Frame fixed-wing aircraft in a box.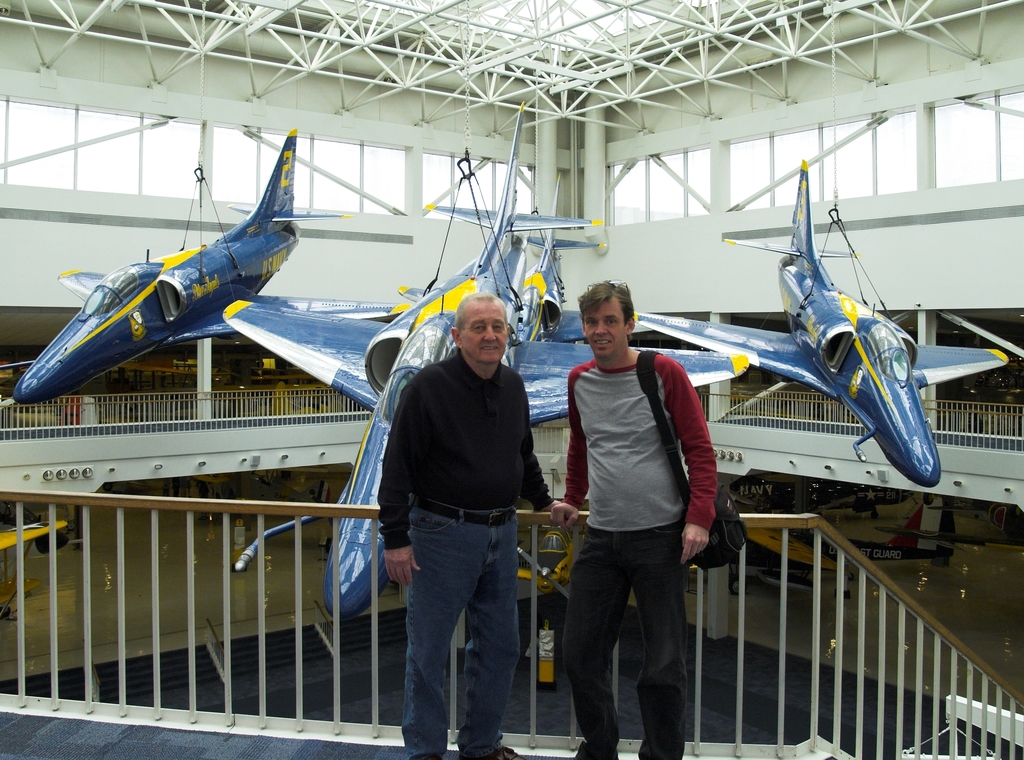
locate(509, 516, 576, 600).
